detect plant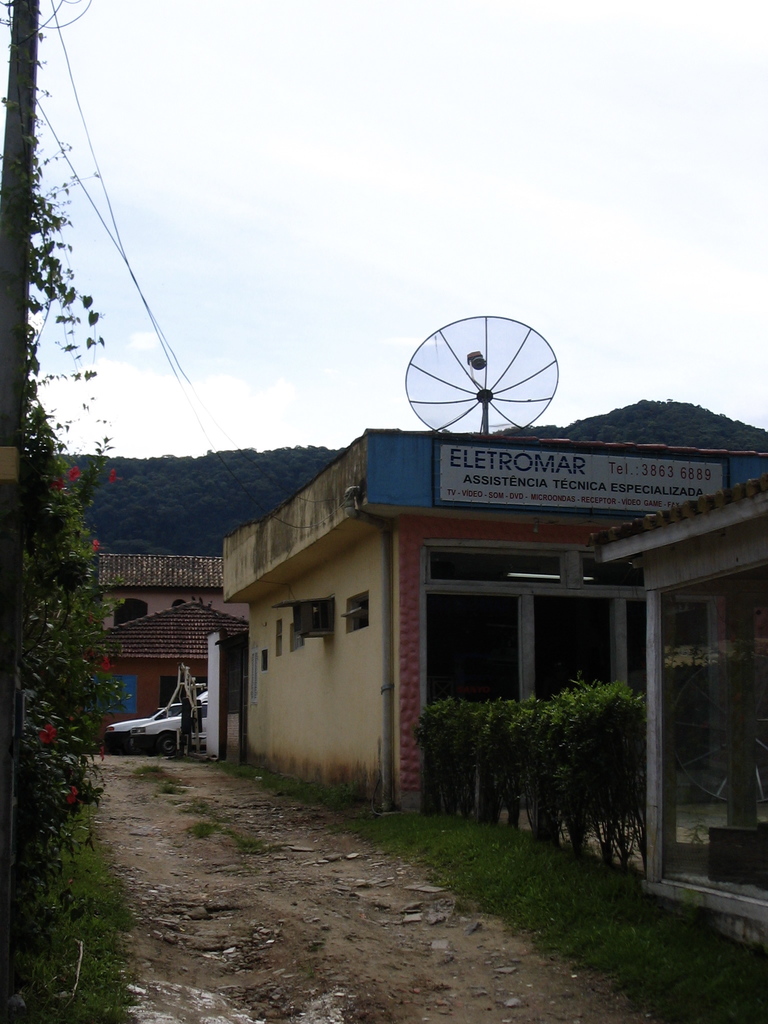
(445, 694, 484, 836)
